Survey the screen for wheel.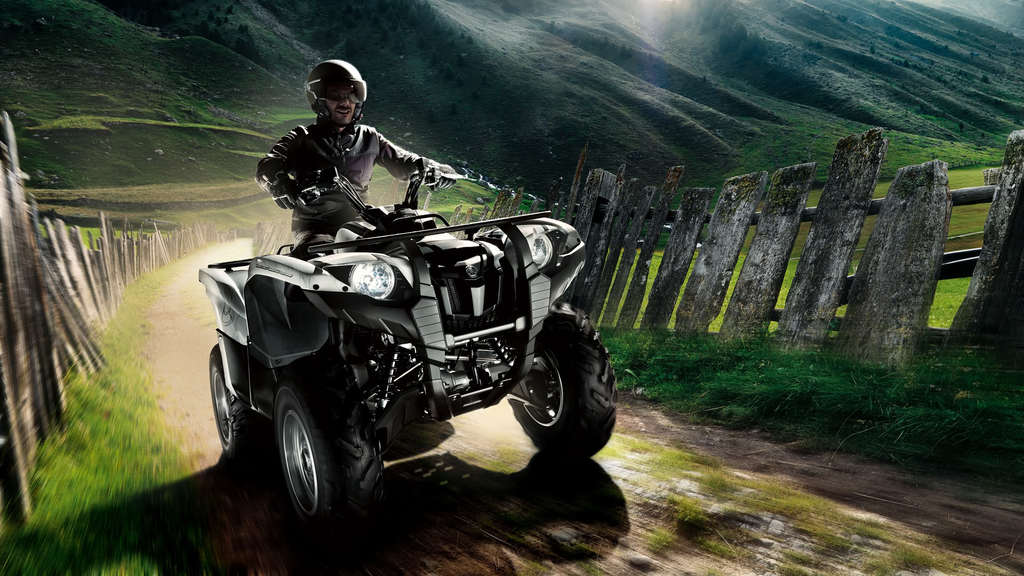
Survey found: {"left": 260, "top": 387, "right": 338, "bottom": 522}.
